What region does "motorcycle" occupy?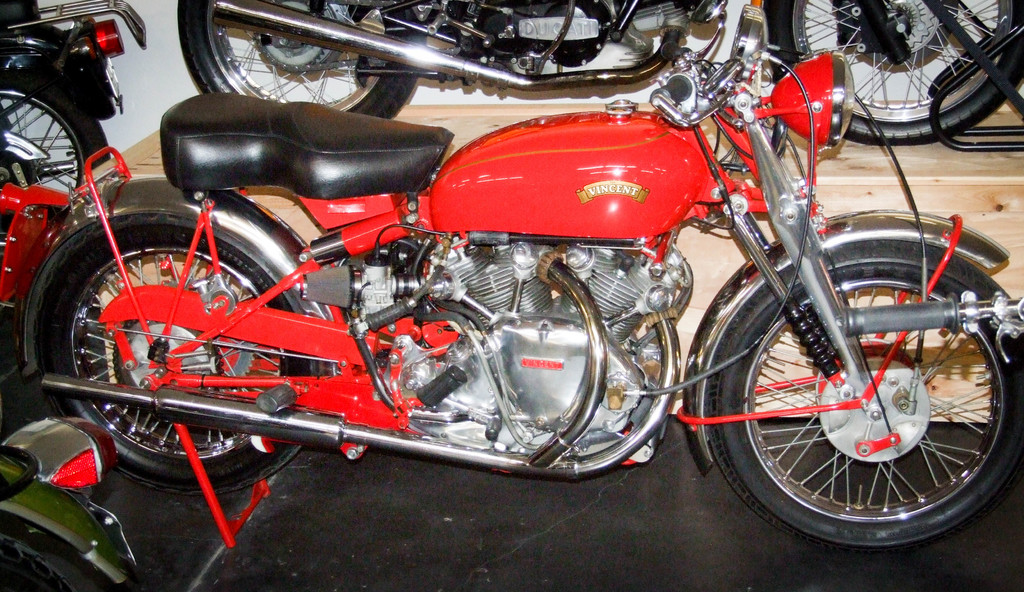
locate(2, 0, 148, 313).
